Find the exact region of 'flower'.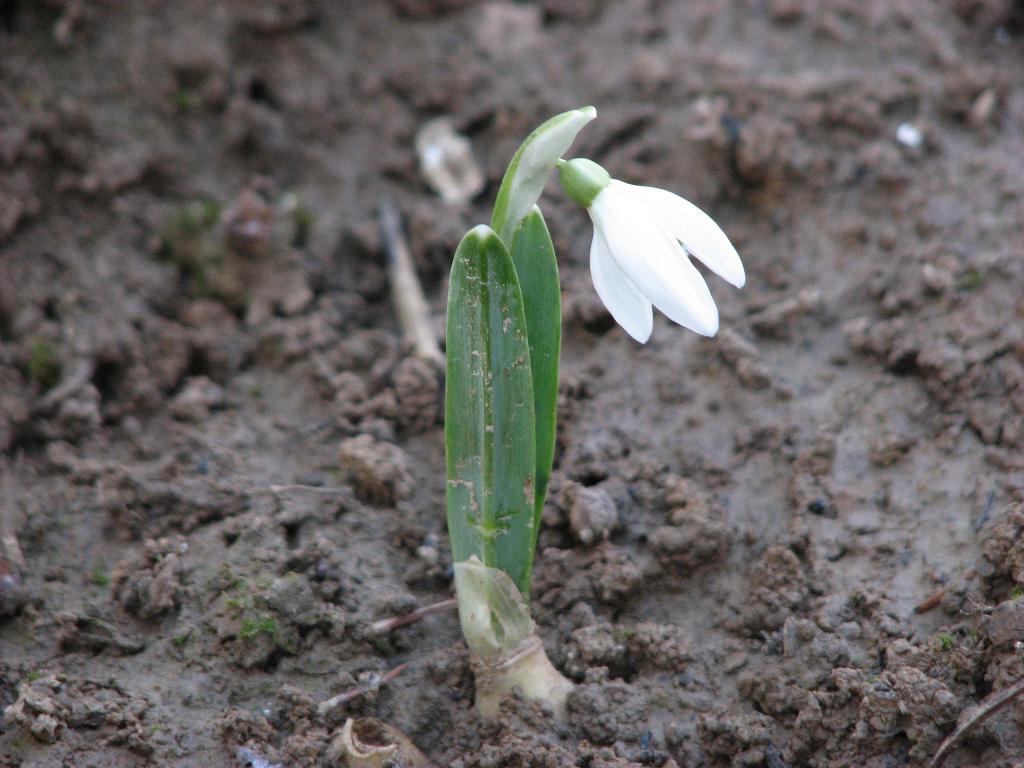
Exact region: [558, 126, 735, 351].
